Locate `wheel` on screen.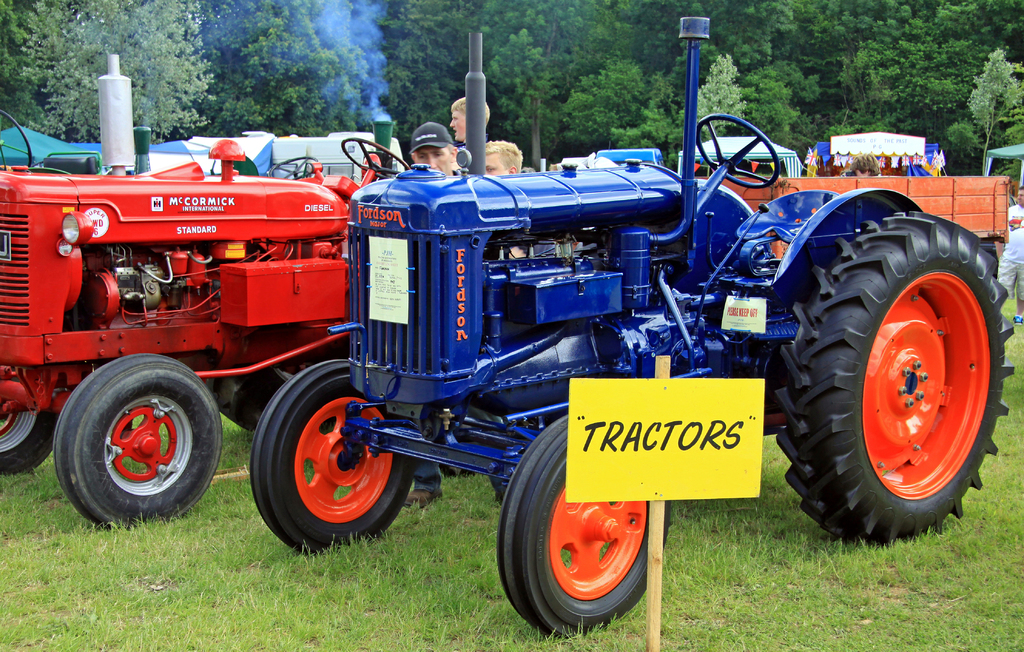
On screen at <box>698,111,776,188</box>.
